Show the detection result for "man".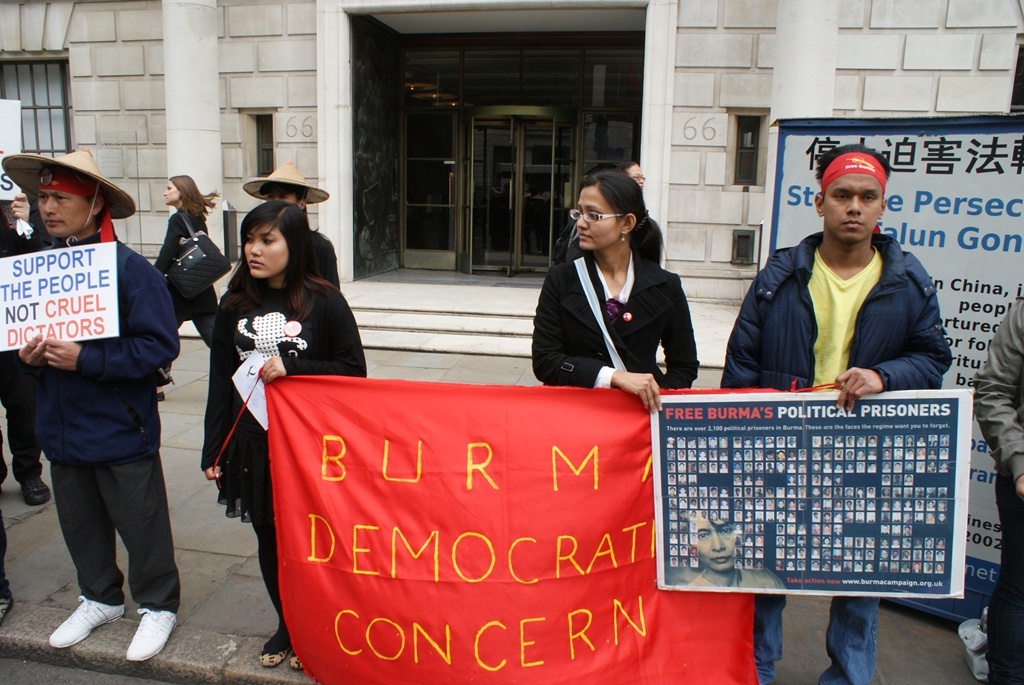
<bbox>713, 142, 948, 676</bbox>.
